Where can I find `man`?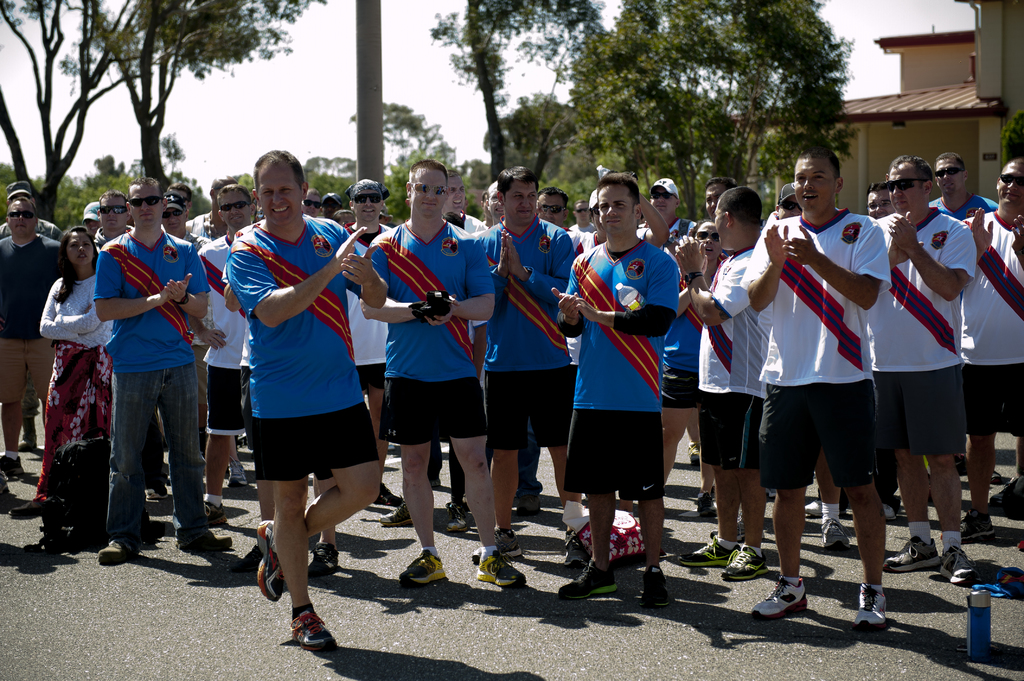
You can find it at [left=85, top=188, right=138, bottom=260].
